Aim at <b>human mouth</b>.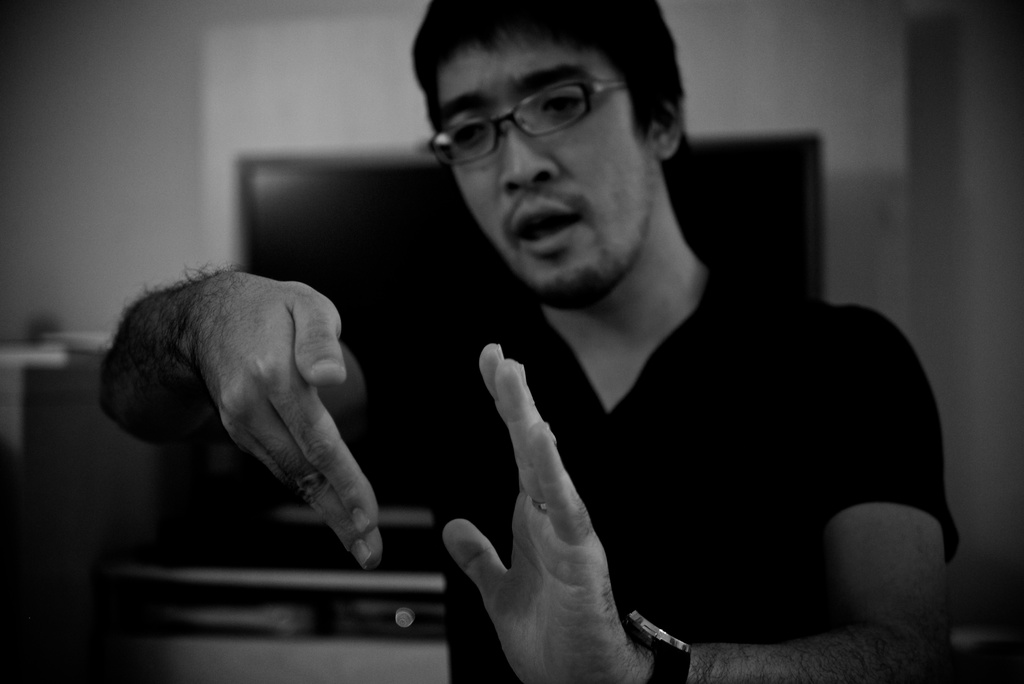
Aimed at l=511, t=193, r=588, b=260.
